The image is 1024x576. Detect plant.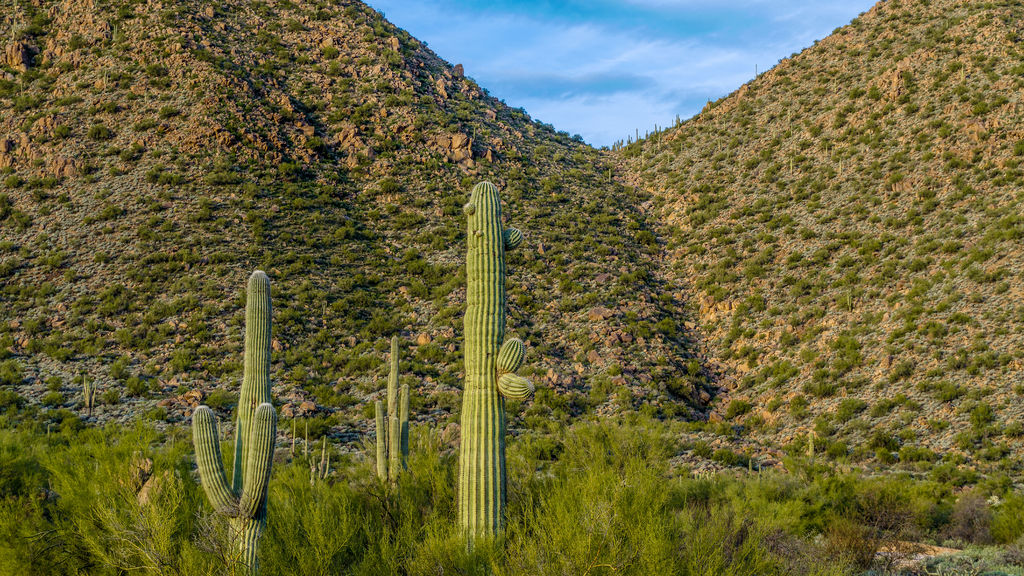
Detection: bbox=(149, 62, 174, 101).
